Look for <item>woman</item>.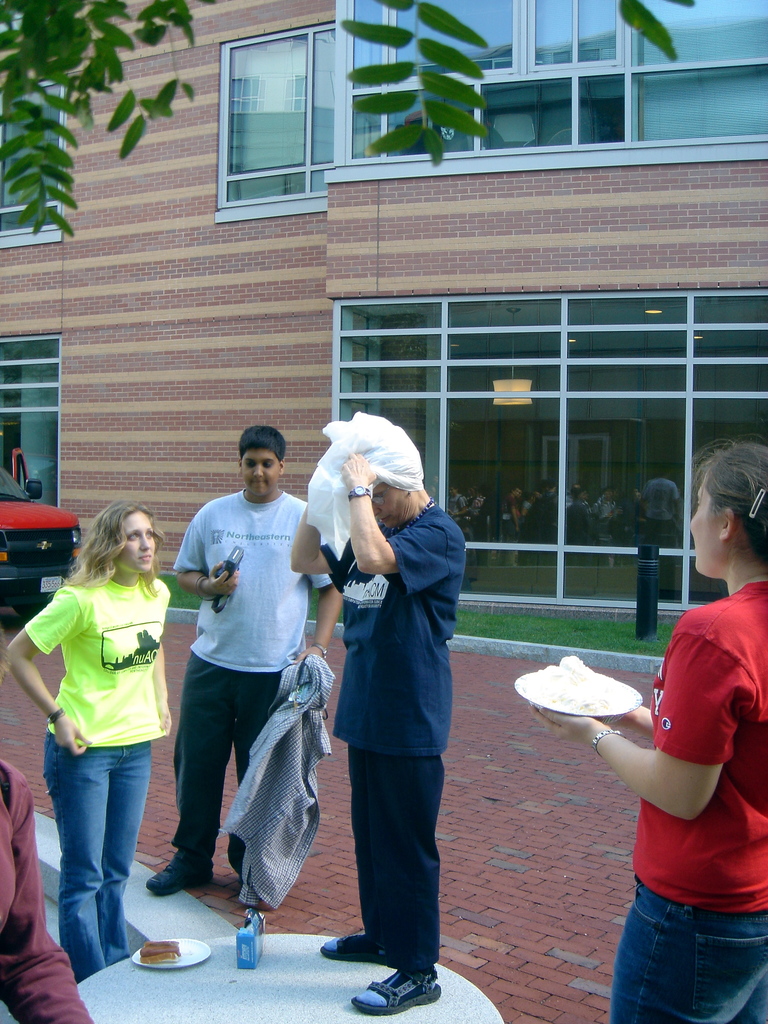
Found: [20, 493, 200, 950].
